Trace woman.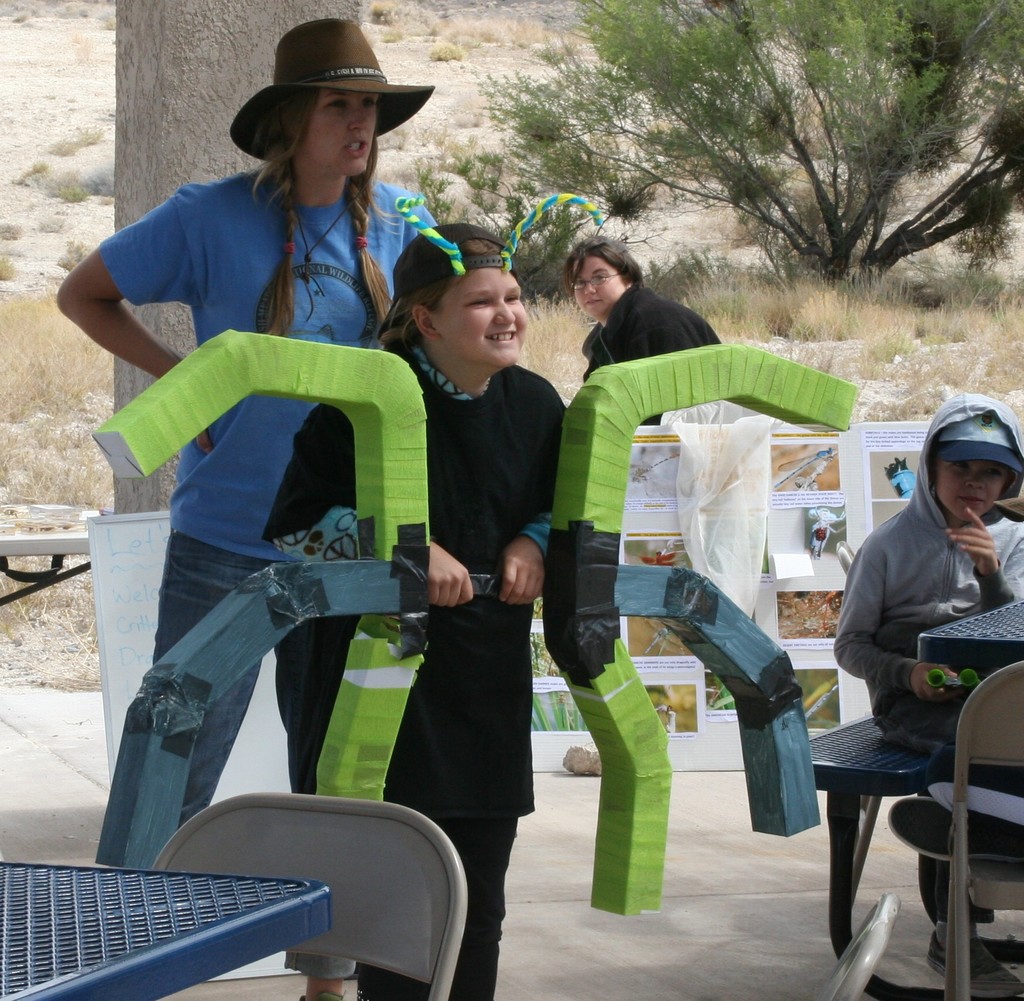
Traced to <bbox>103, 54, 460, 956</bbox>.
